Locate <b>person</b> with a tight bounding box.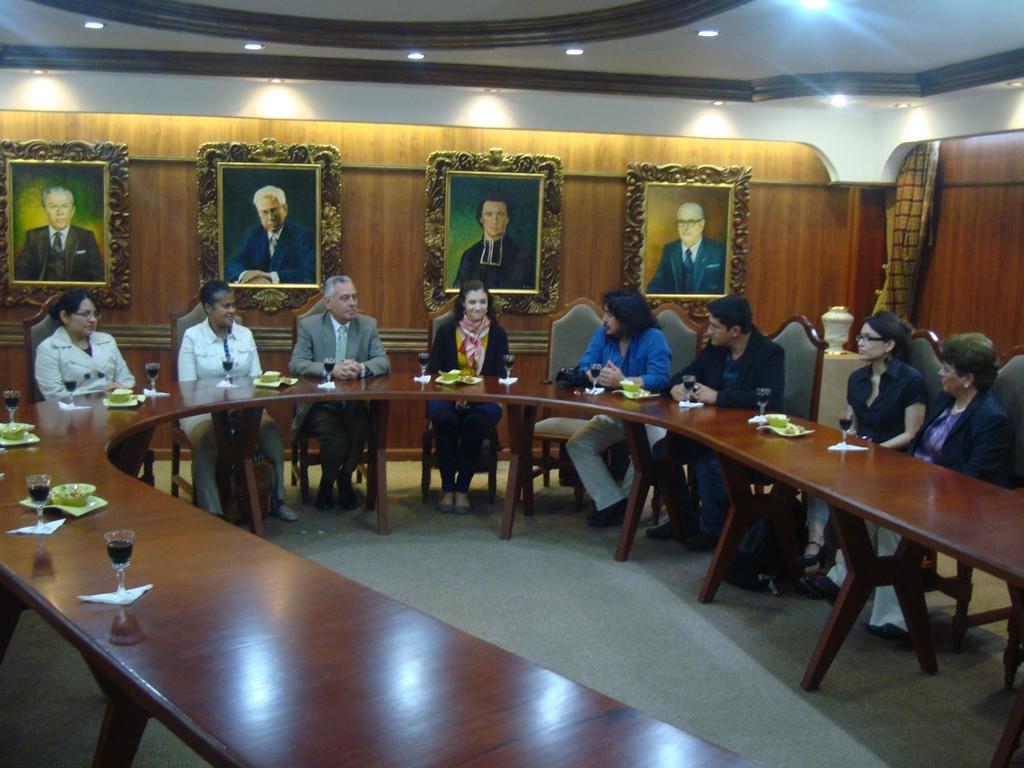
(left=577, top=287, right=684, bottom=516).
